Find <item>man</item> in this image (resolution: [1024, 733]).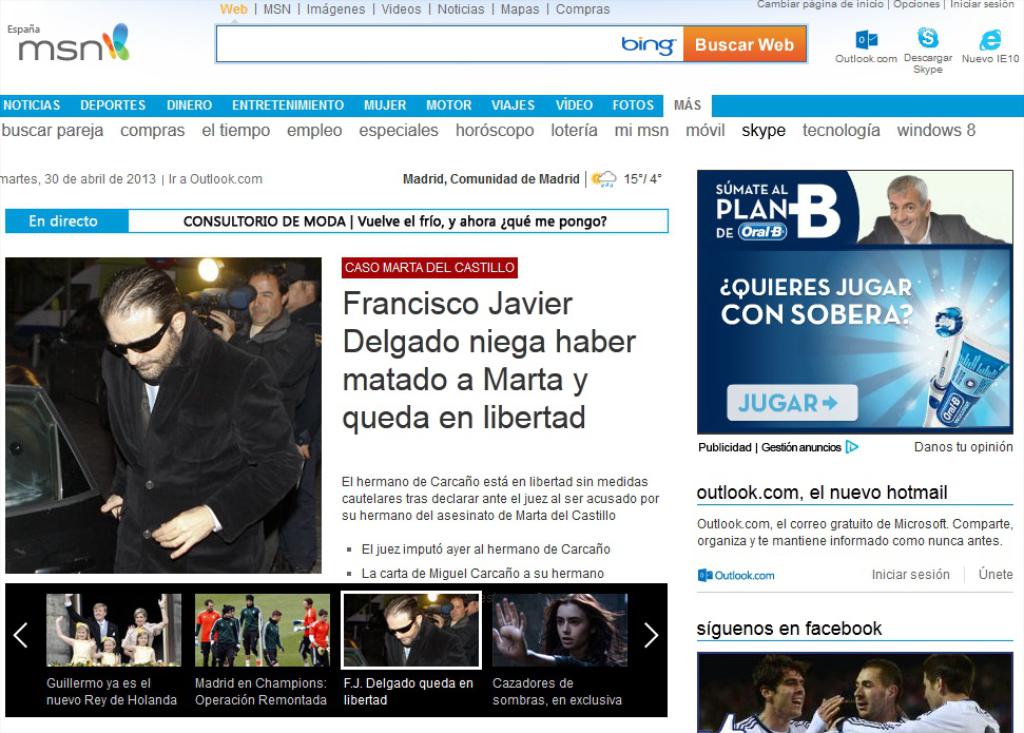
Rect(895, 654, 1000, 732).
